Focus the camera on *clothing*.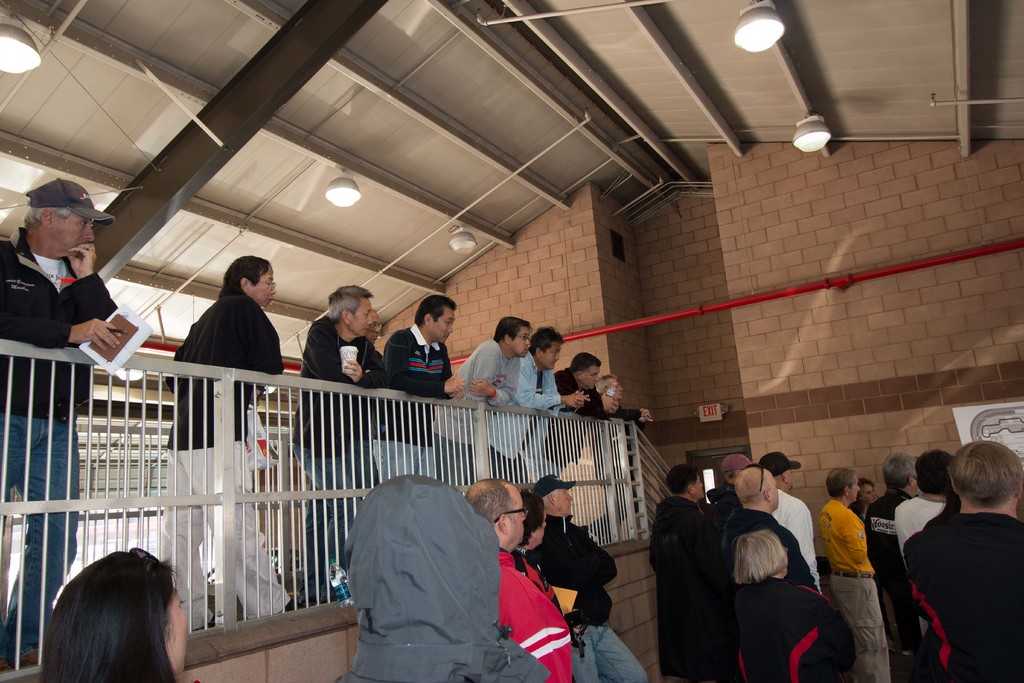
Focus region: {"x1": 556, "y1": 368, "x2": 609, "y2": 420}.
